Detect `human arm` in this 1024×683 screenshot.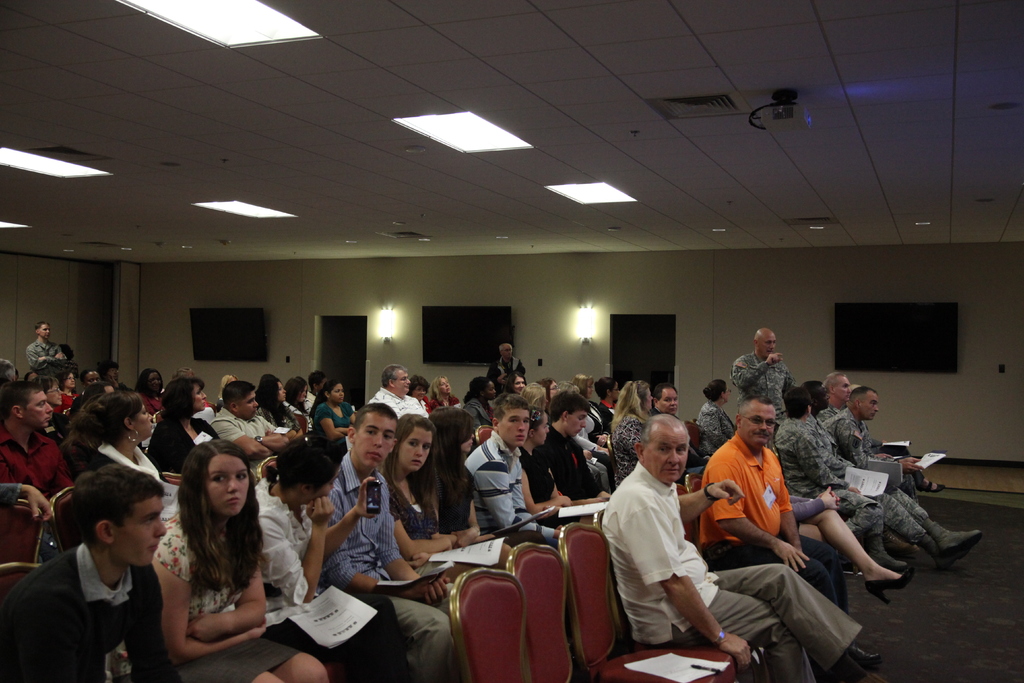
Detection: rect(777, 456, 803, 552).
